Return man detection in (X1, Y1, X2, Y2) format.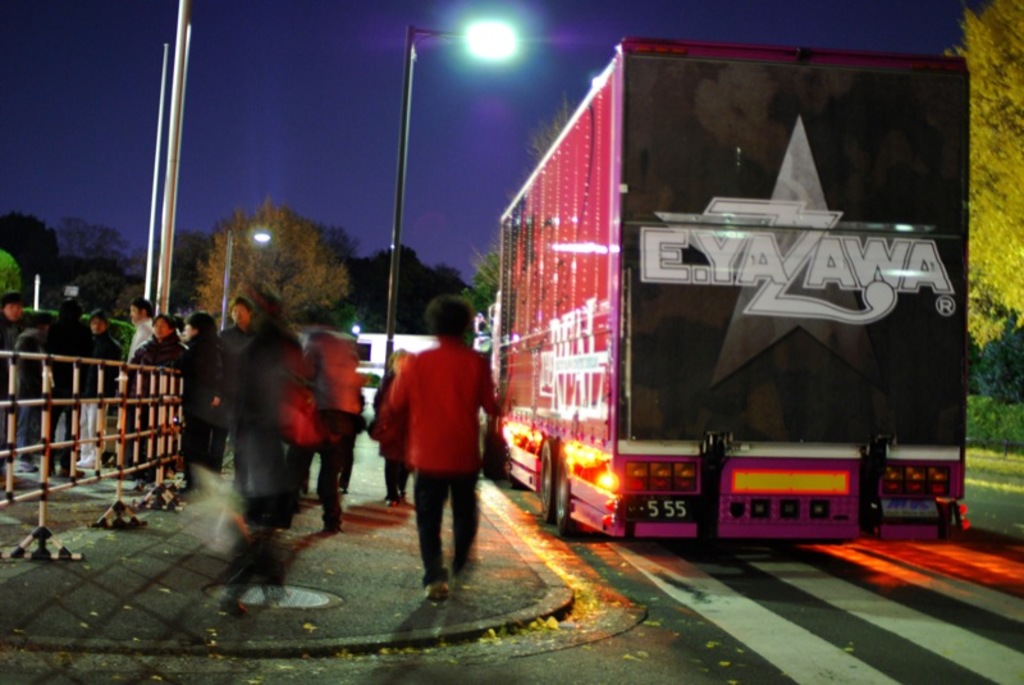
(79, 307, 127, 467).
